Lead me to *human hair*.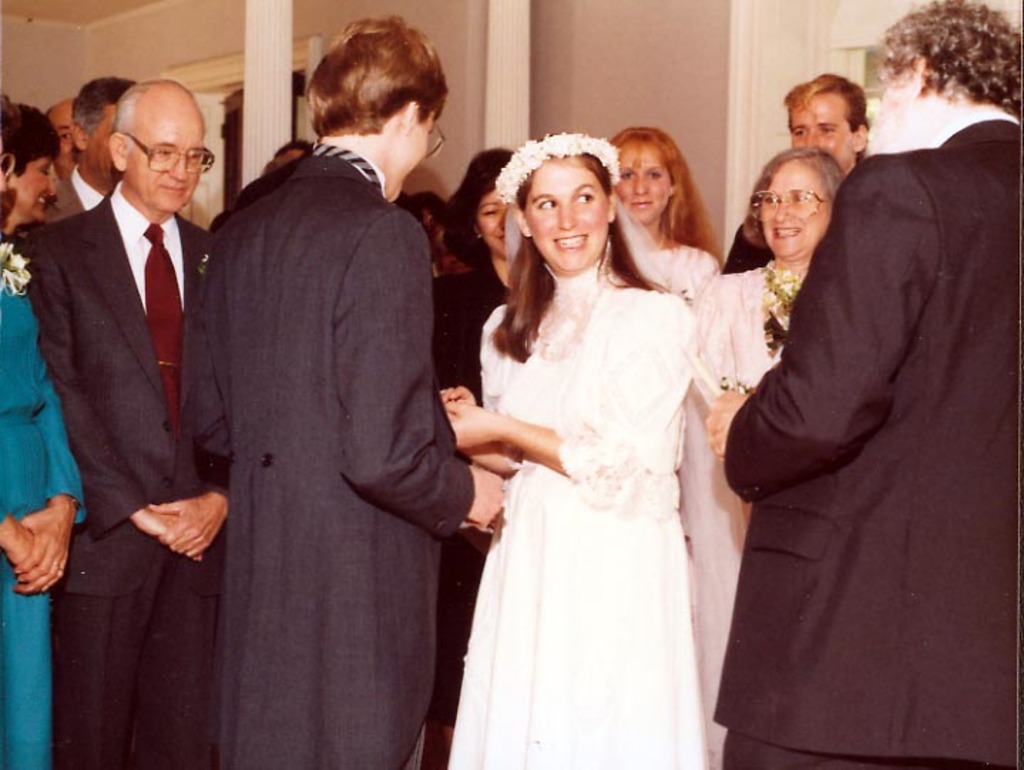
Lead to 1, 93, 64, 165.
